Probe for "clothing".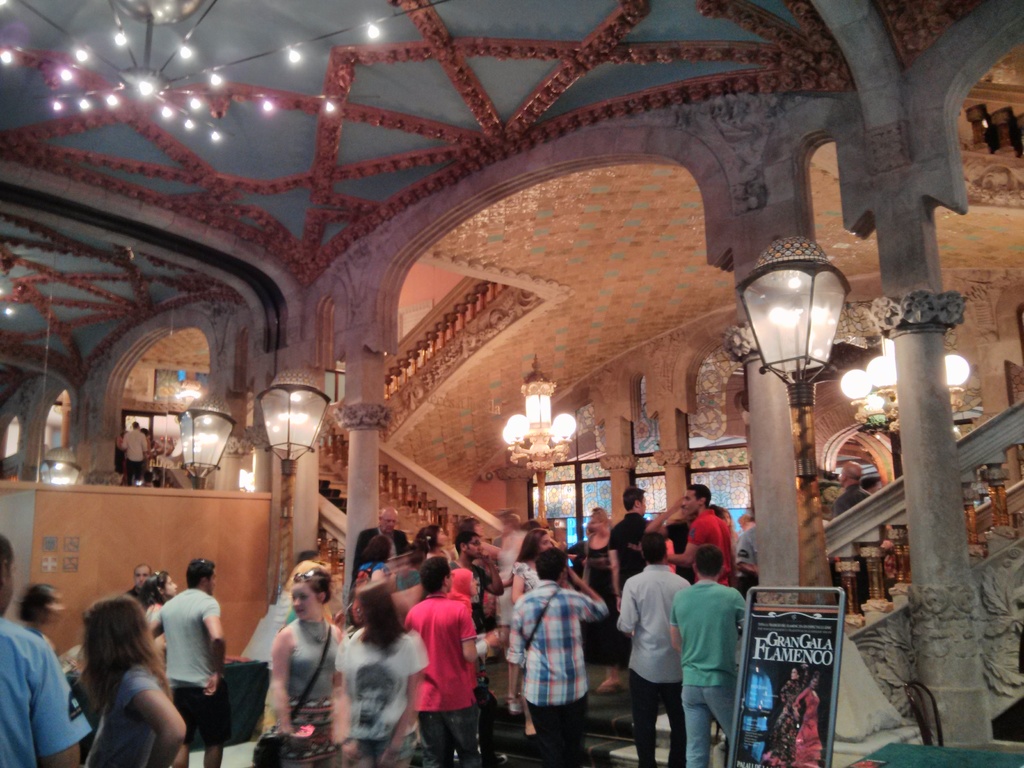
Probe result: [835, 484, 868, 516].
